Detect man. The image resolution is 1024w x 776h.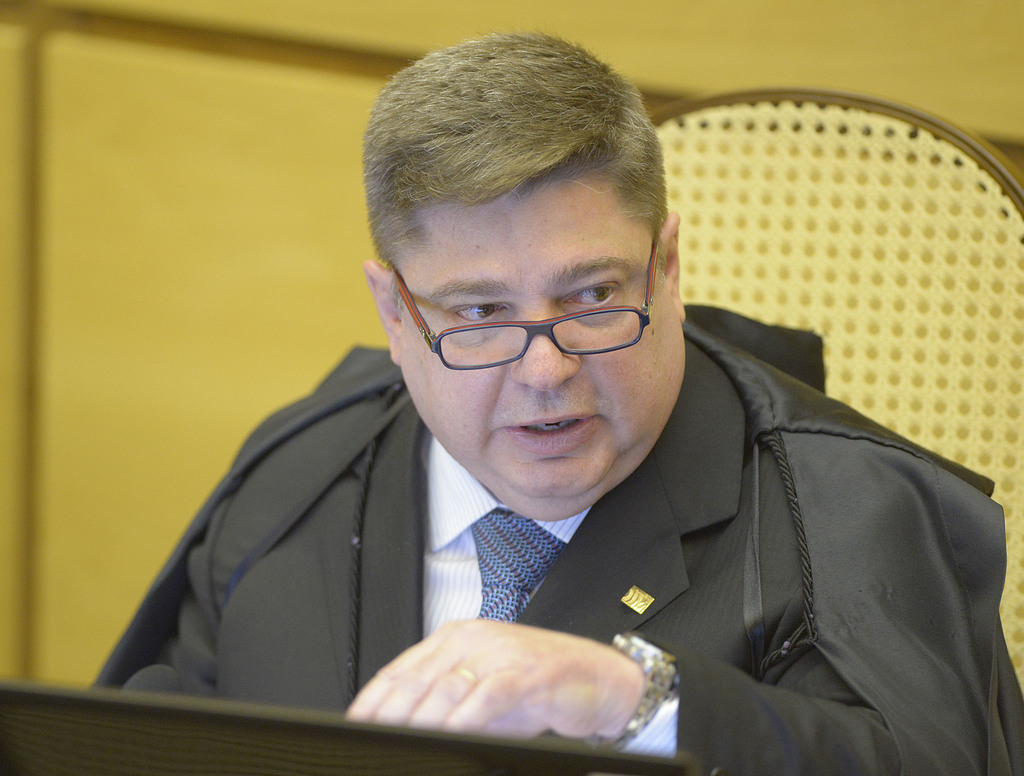
<region>173, 22, 1023, 733</region>.
